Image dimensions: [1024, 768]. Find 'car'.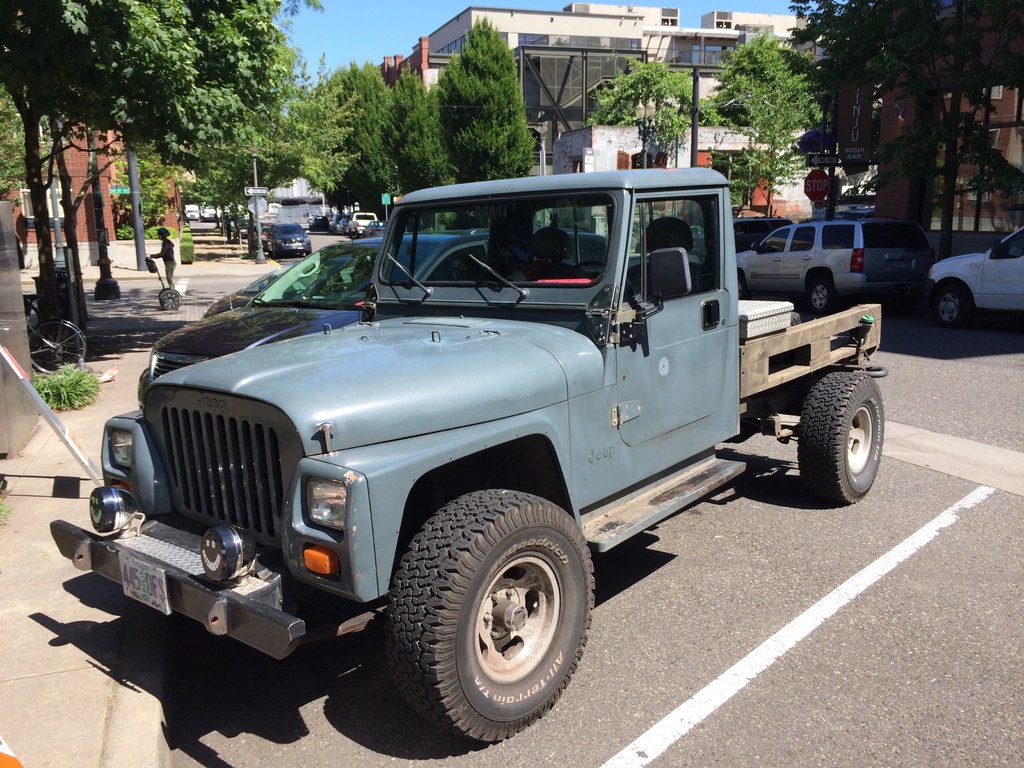
detection(731, 217, 922, 309).
